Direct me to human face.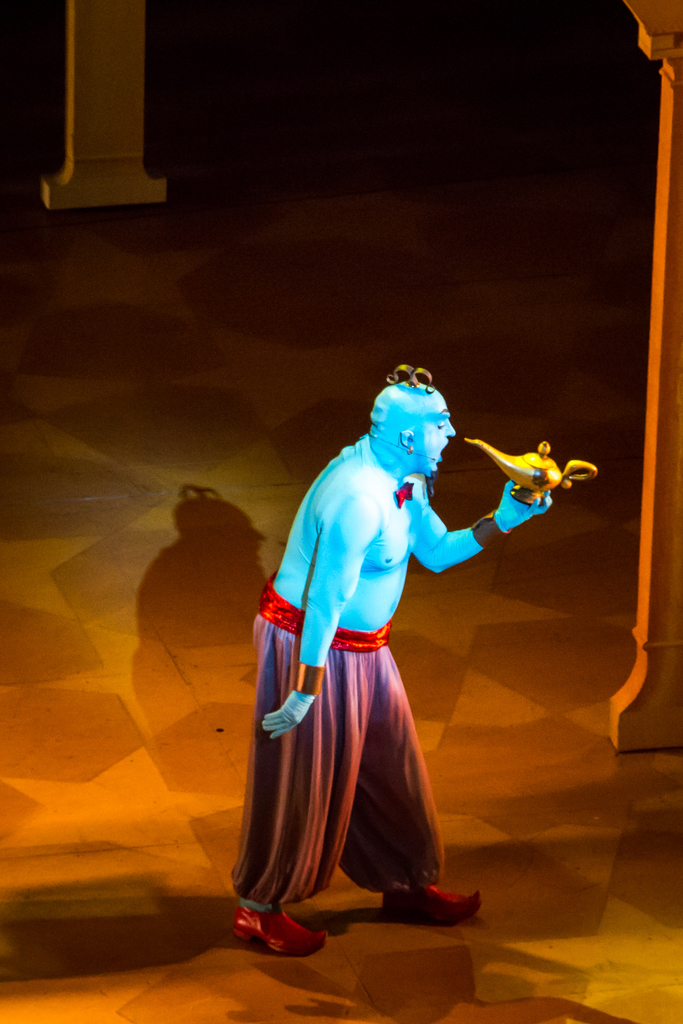
Direction: 416/400/454/479.
